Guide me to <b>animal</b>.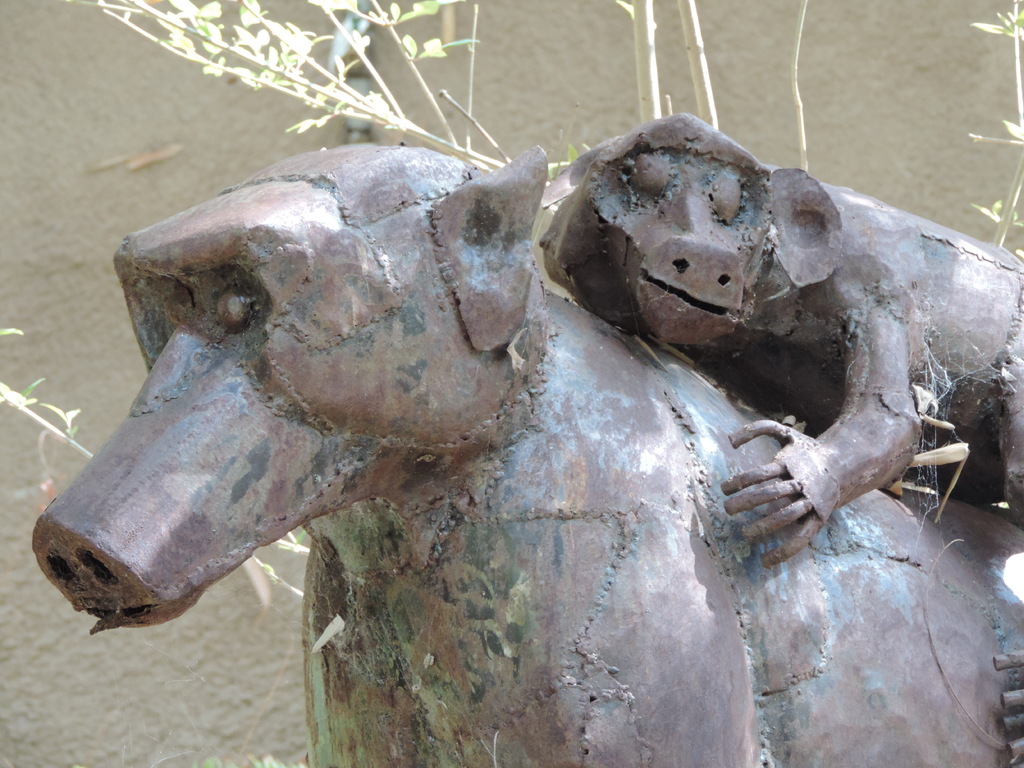
Guidance: [31,143,1023,767].
